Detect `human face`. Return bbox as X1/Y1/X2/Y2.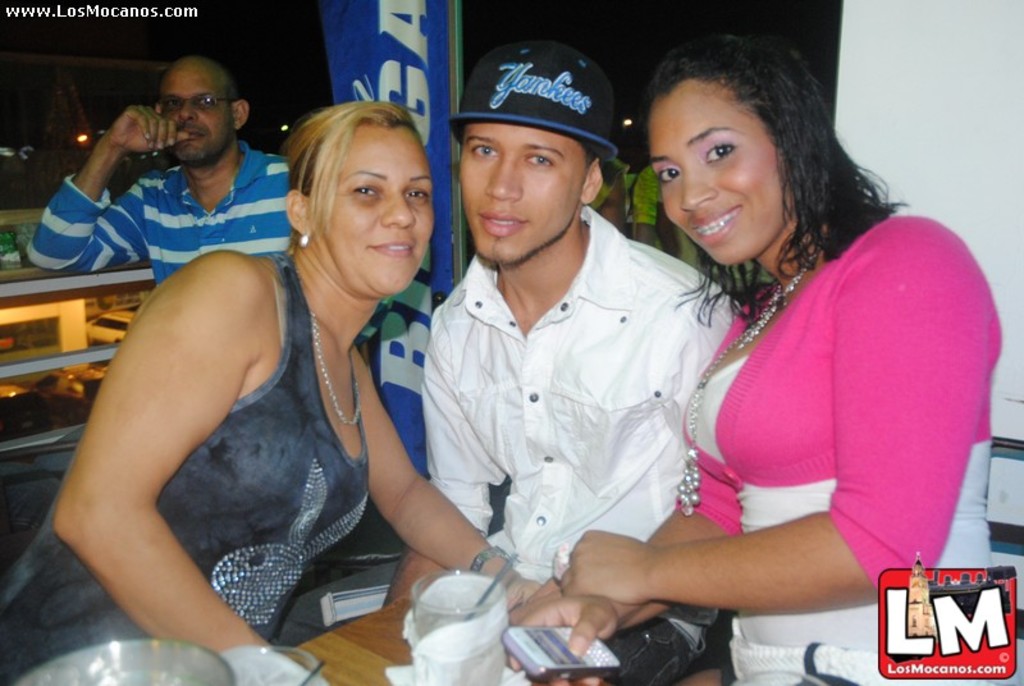
324/122/433/293.
